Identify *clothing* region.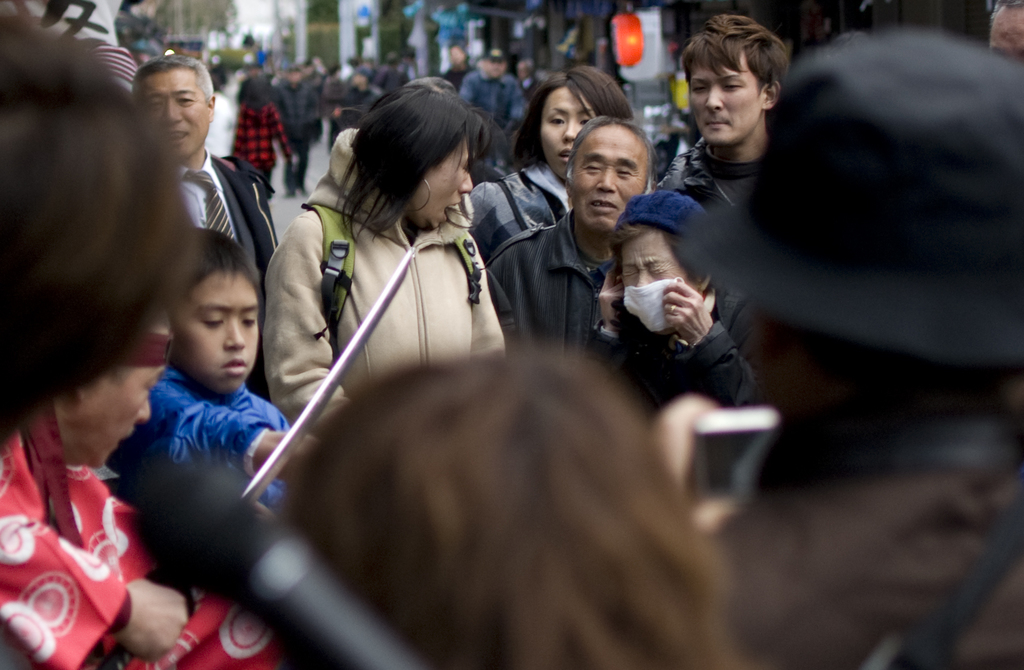
Region: left=193, top=143, right=280, bottom=264.
